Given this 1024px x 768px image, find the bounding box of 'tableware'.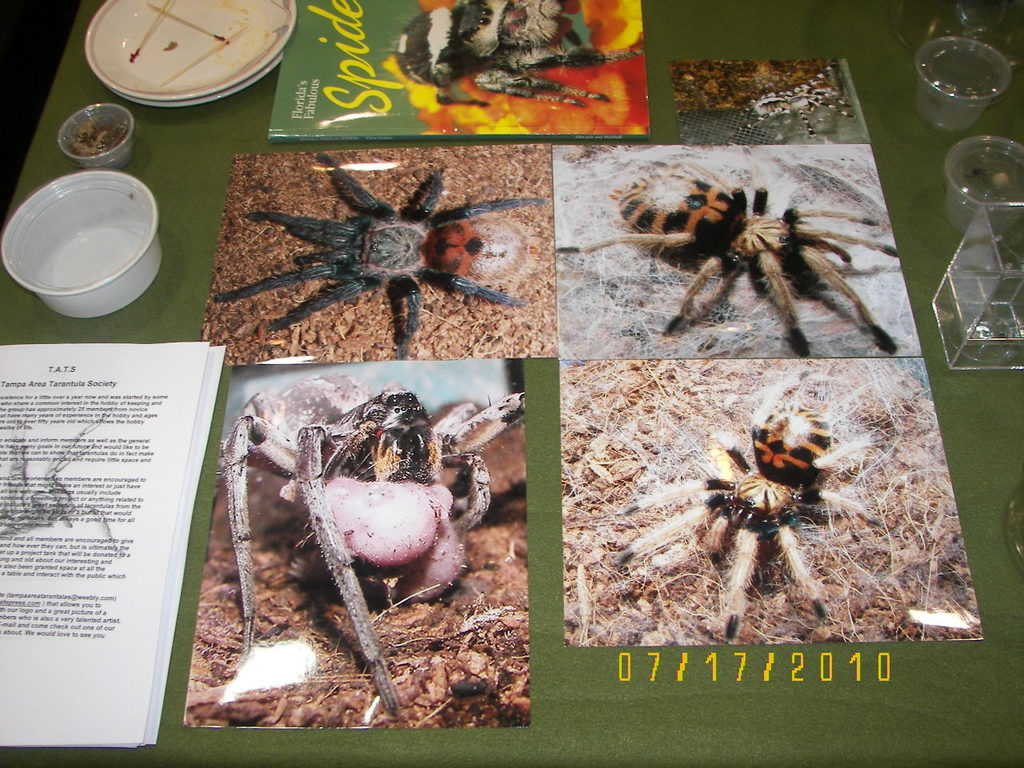
box(947, 135, 1023, 234).
